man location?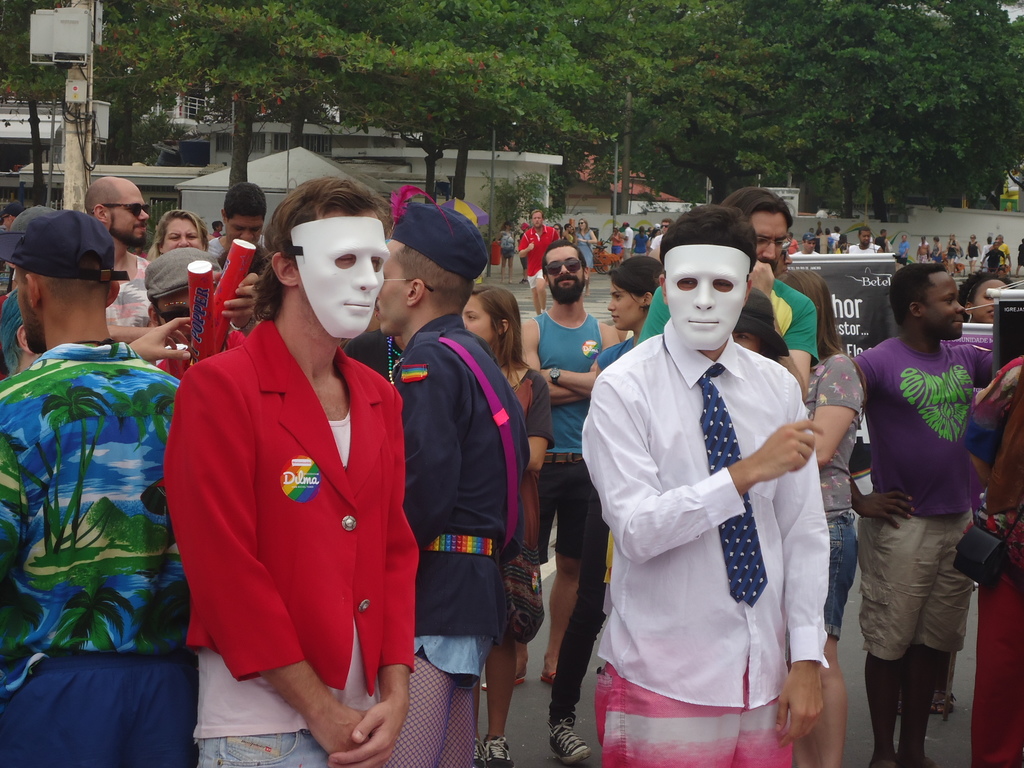
left=916, top=238, right=929, bottom=260
